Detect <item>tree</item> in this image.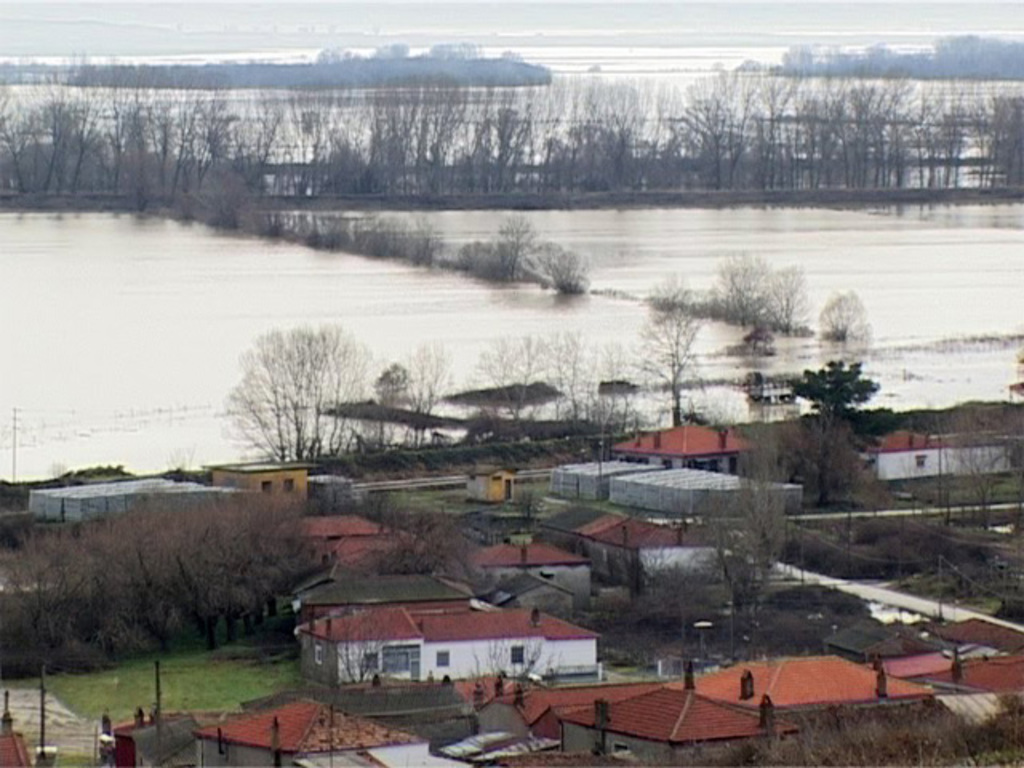
Detection: box(760, 262, 802, 326).
